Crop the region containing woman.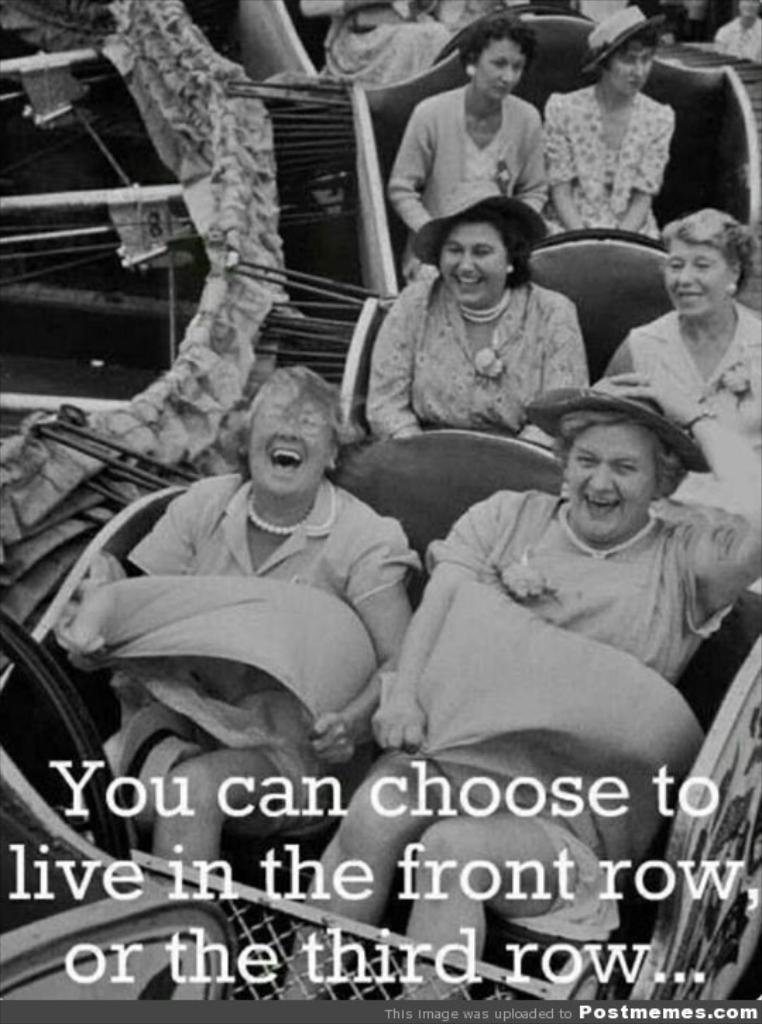
Crop region: pyautogui.locateOnScreen(364, 173, 588, 450).
